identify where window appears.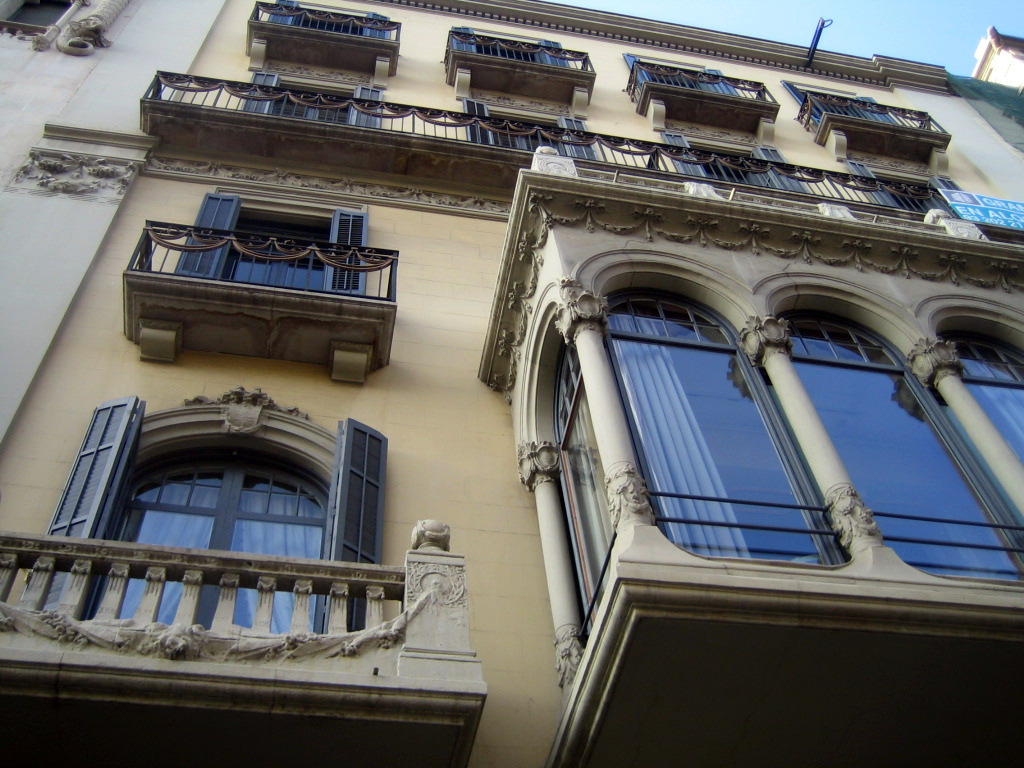
Appears at region(620, 49, 741, 112).
